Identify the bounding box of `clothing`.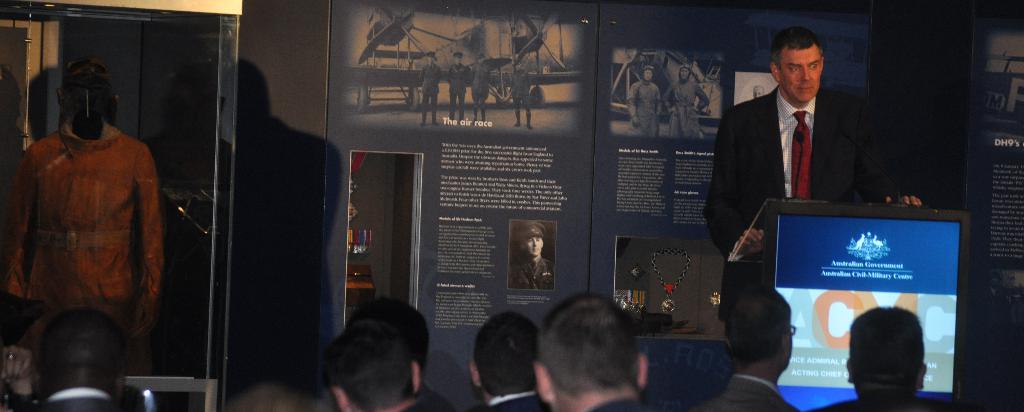
(508, 254, 556, 290).
